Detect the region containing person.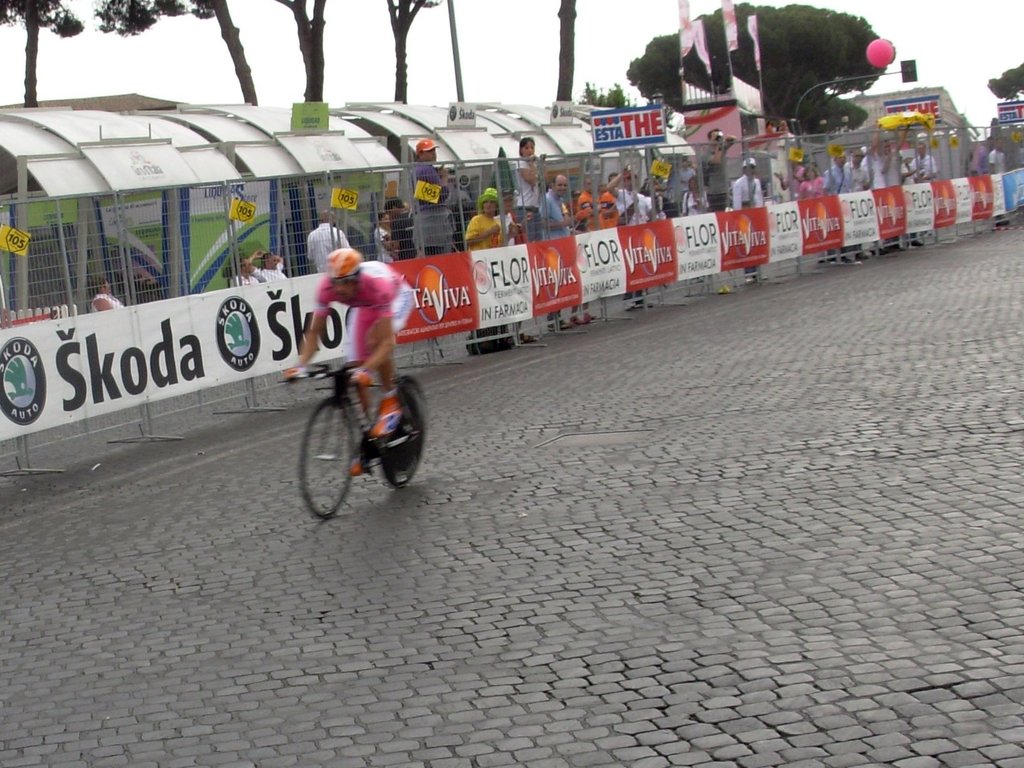
<box>461,184,499,245</box>.
